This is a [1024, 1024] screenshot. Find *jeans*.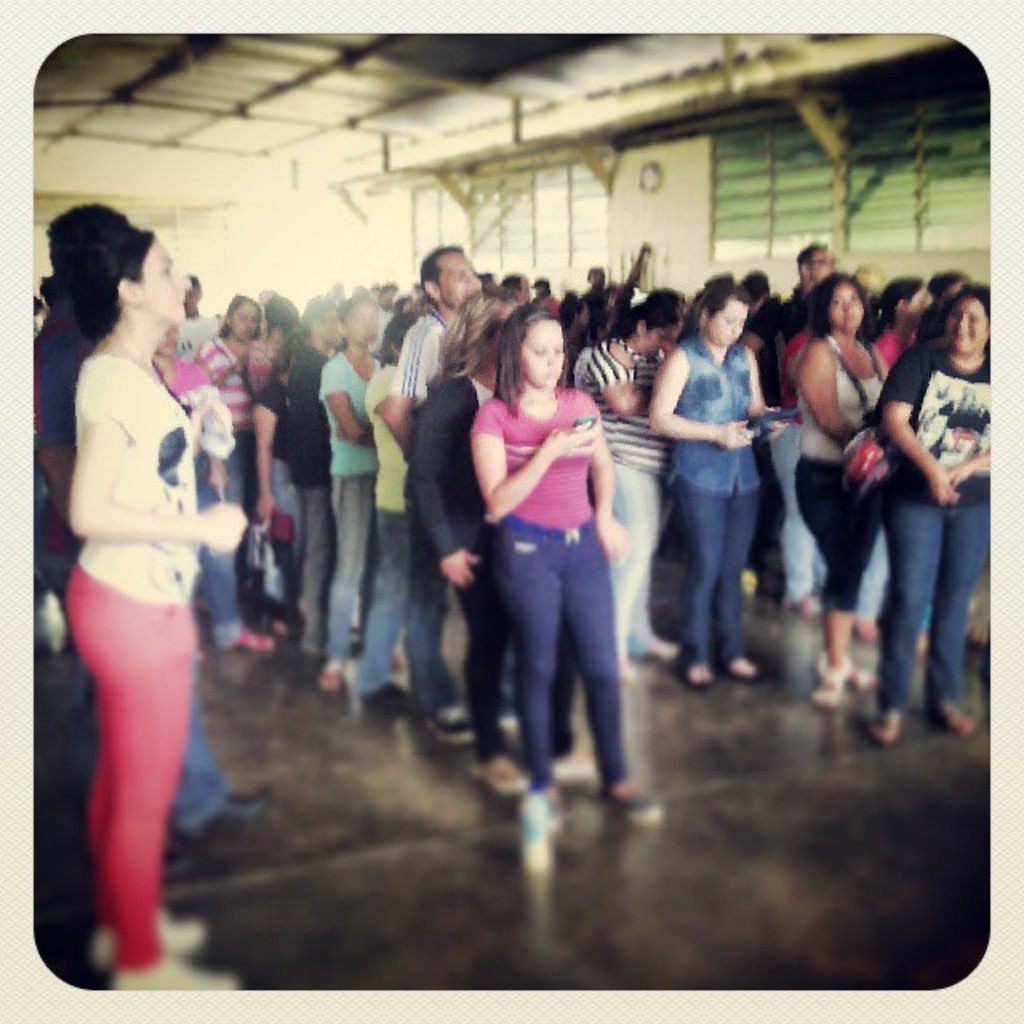
Bounding box: 872, 509, 981, 718.
